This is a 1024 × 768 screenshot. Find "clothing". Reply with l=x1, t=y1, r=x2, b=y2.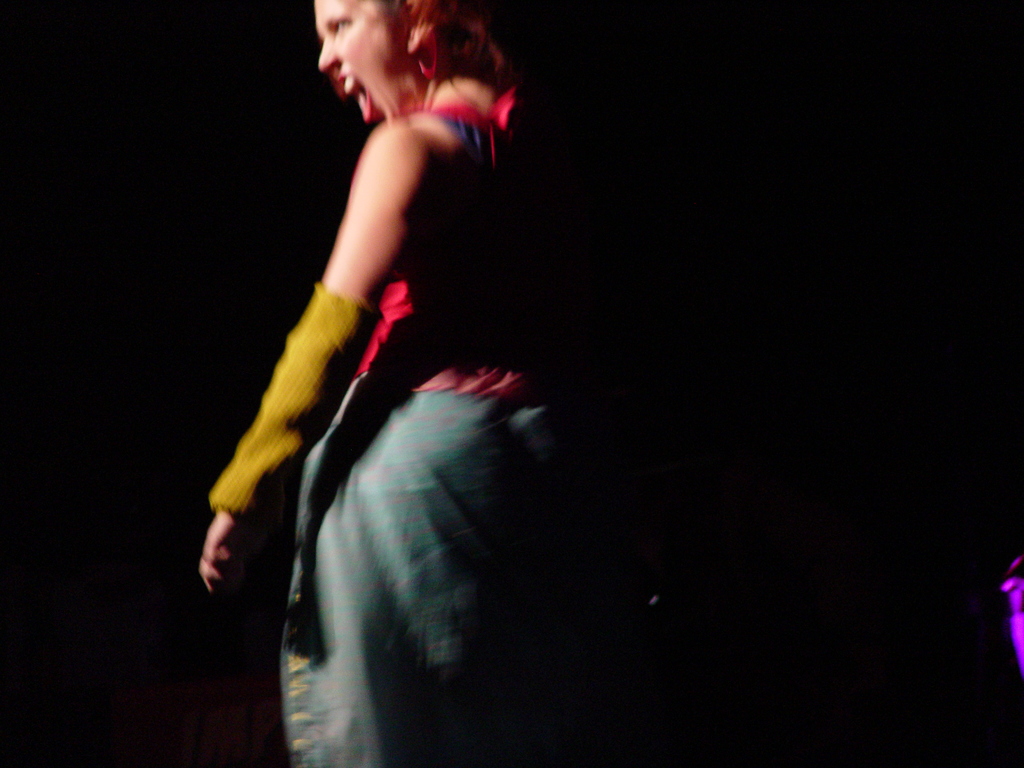
l=218, t=106, r=547, b=749.
